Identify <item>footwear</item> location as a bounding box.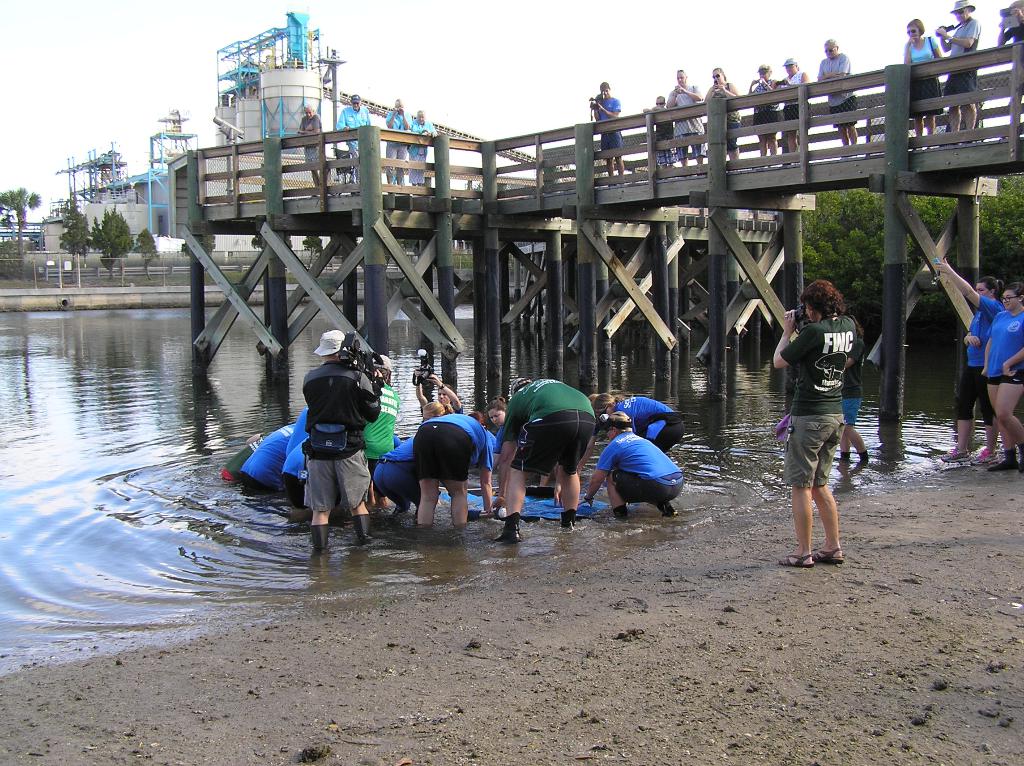
<region>778, 553, 817, 570</region>.
